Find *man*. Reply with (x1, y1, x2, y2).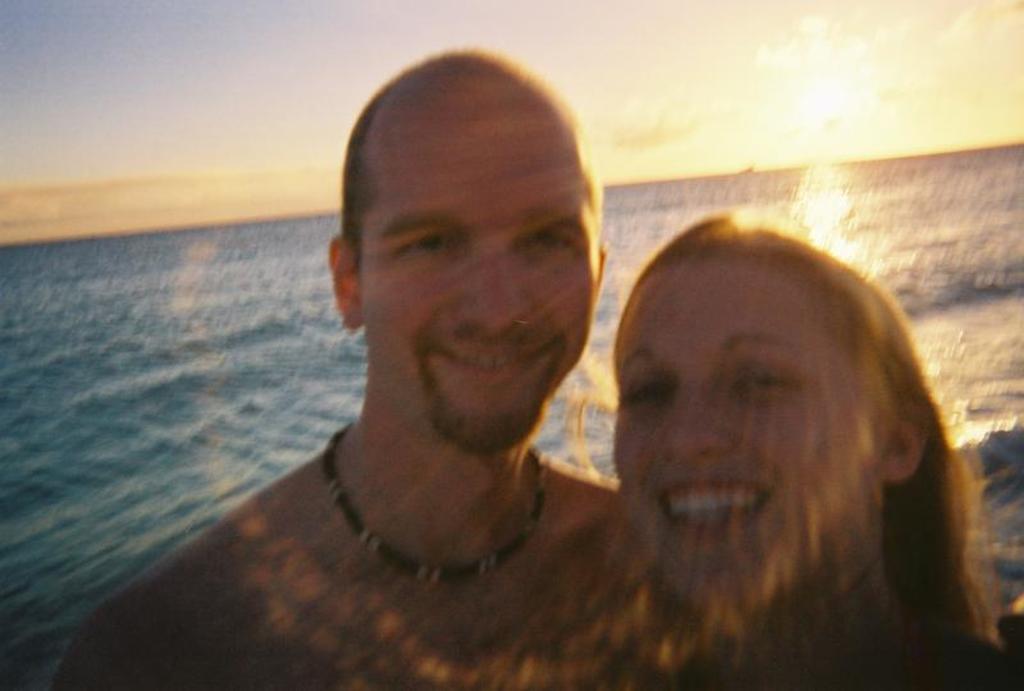
(183, 47, 731, 671).
